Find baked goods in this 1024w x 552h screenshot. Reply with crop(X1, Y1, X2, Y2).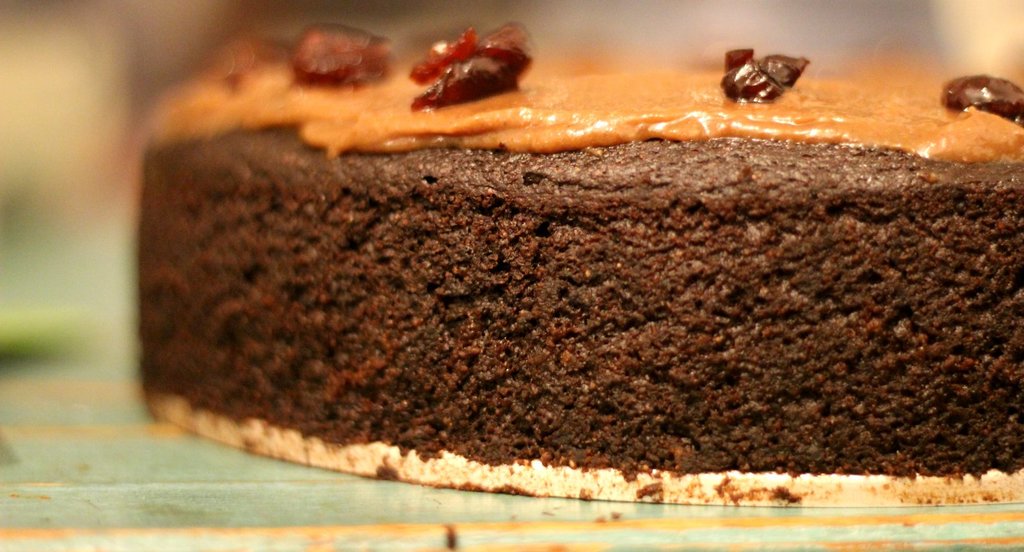
crop(133, 22, 1023, 461).
